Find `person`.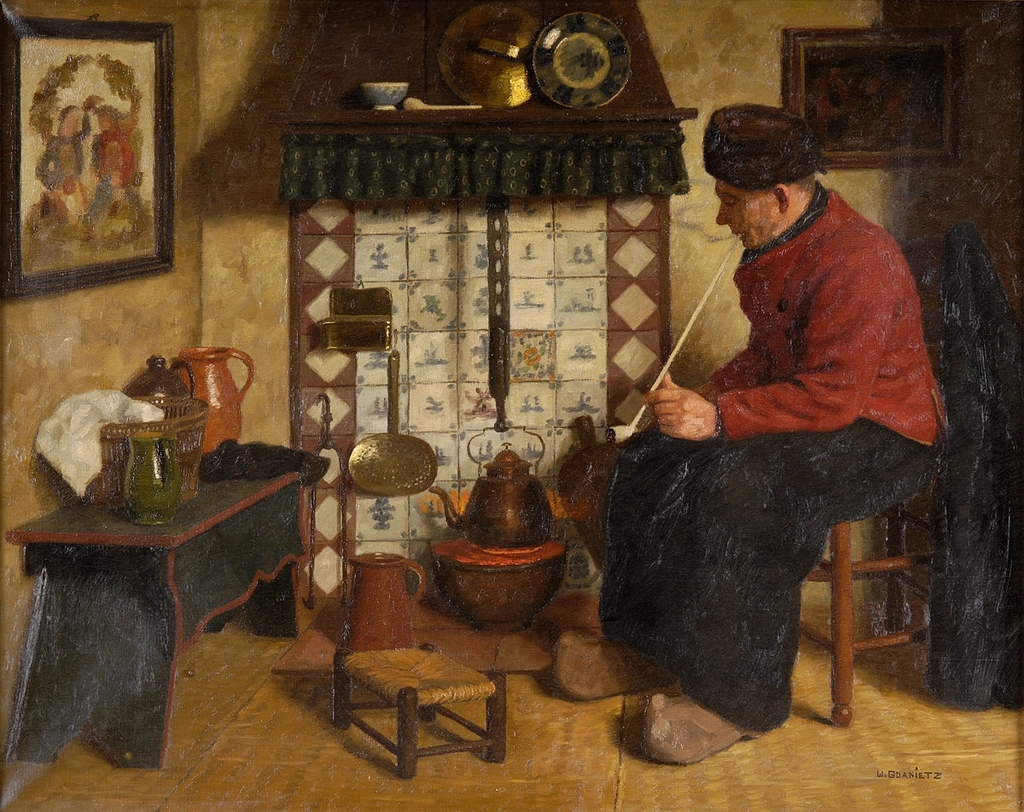
box(624, 73, 921, 773).
